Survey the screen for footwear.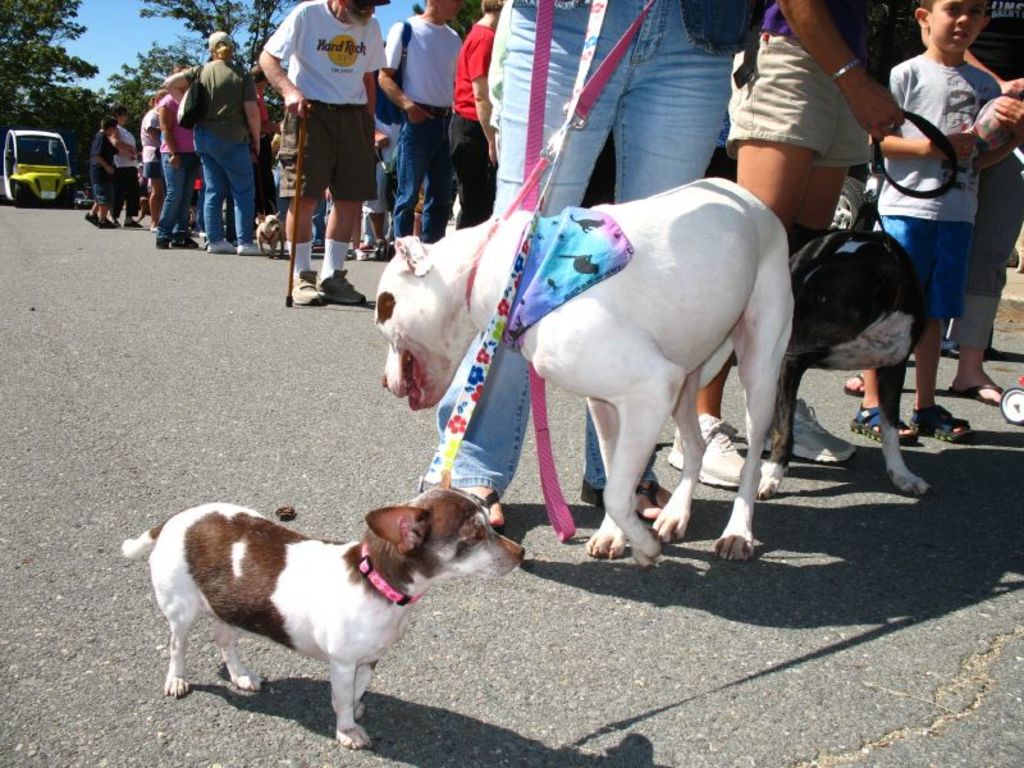
Survey found: l=851, t=398, r=910, b=444.
